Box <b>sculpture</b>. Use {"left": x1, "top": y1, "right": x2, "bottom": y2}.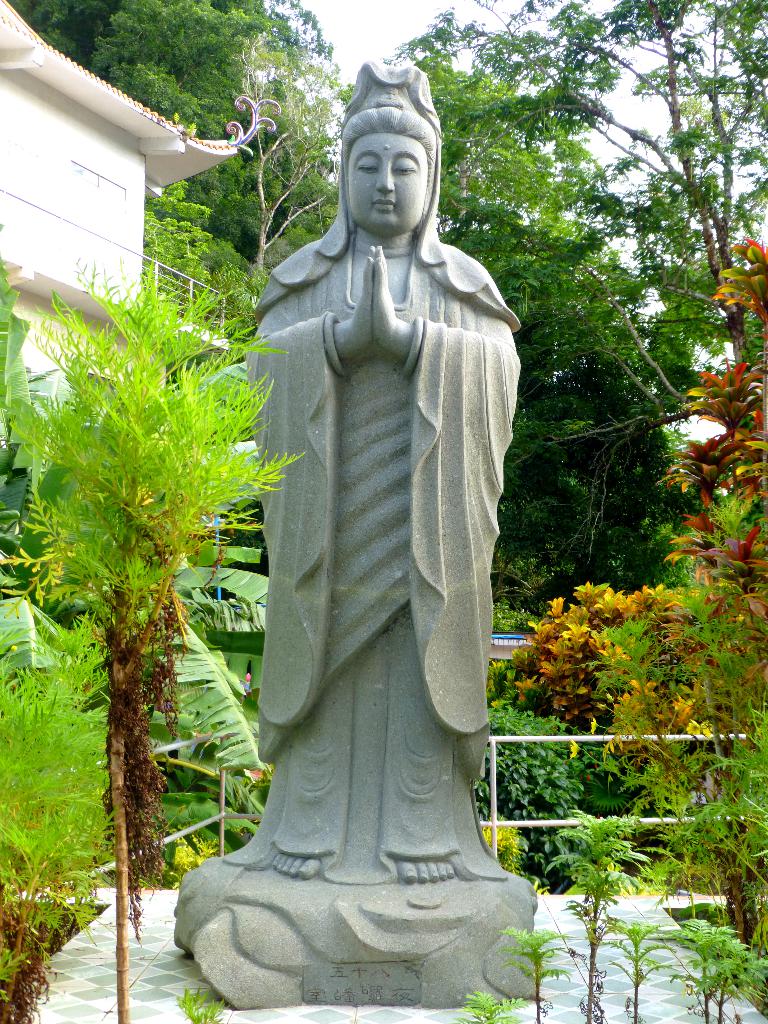
{"left": 217, "top": 92, "right": 534, "bottom": 912}.
